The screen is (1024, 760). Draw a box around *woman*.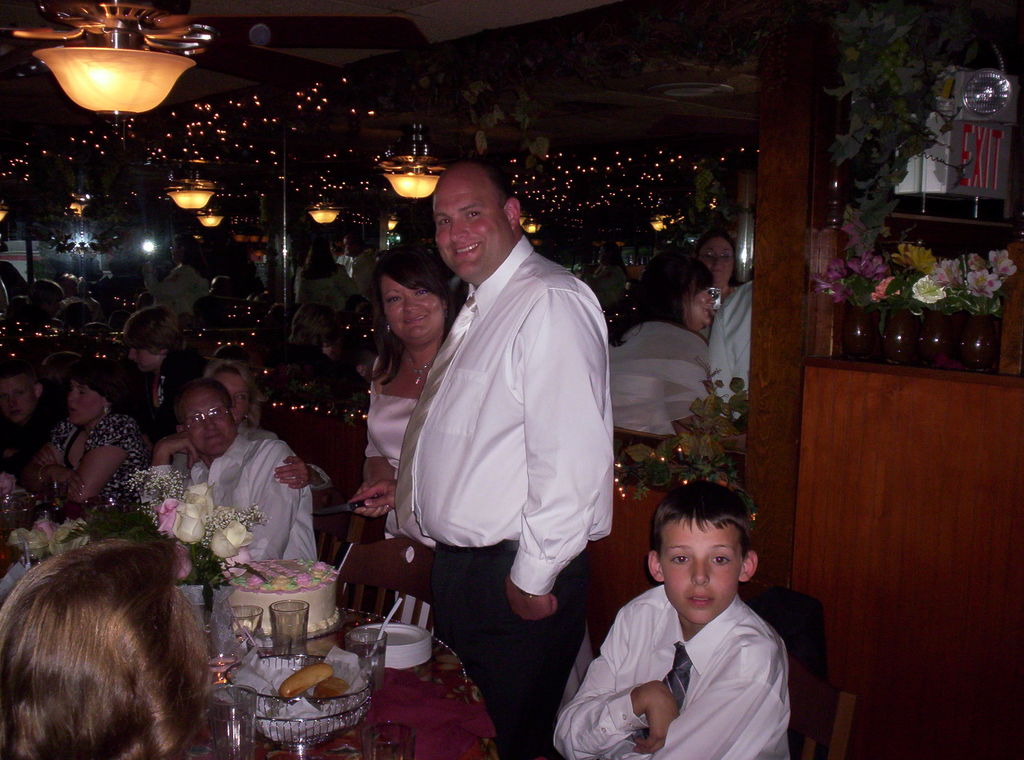
region(699, 230, 755, 410).
